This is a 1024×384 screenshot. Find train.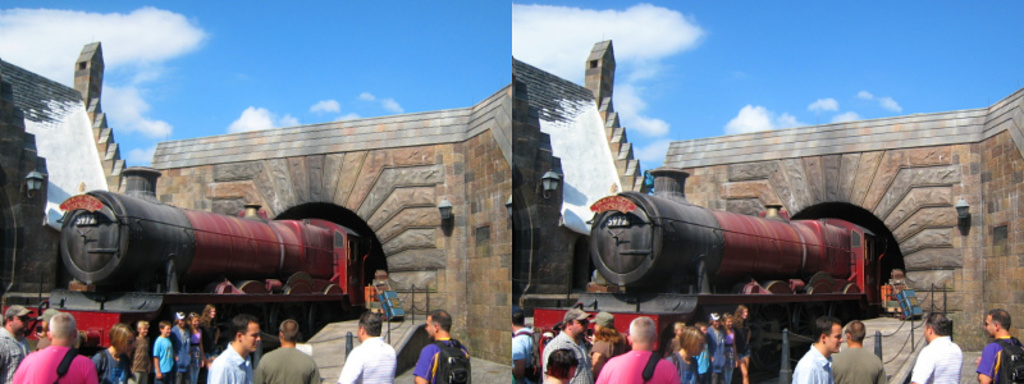
Bounding box: Rect(47, 166, 389, 347).
